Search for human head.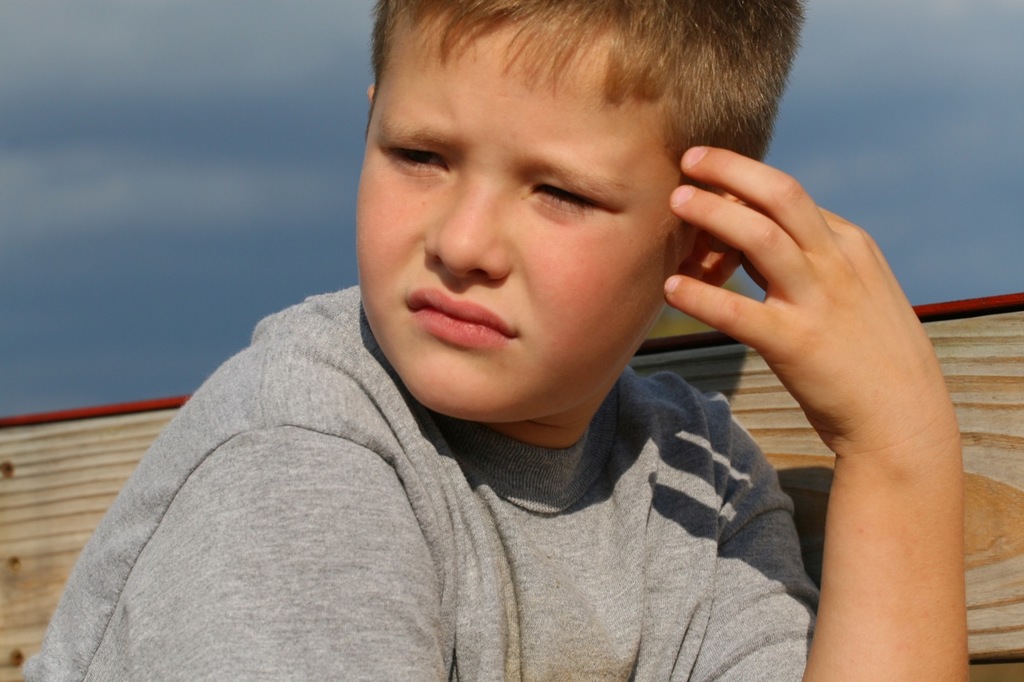
Found at BBox(354, 0, 809, 425).
